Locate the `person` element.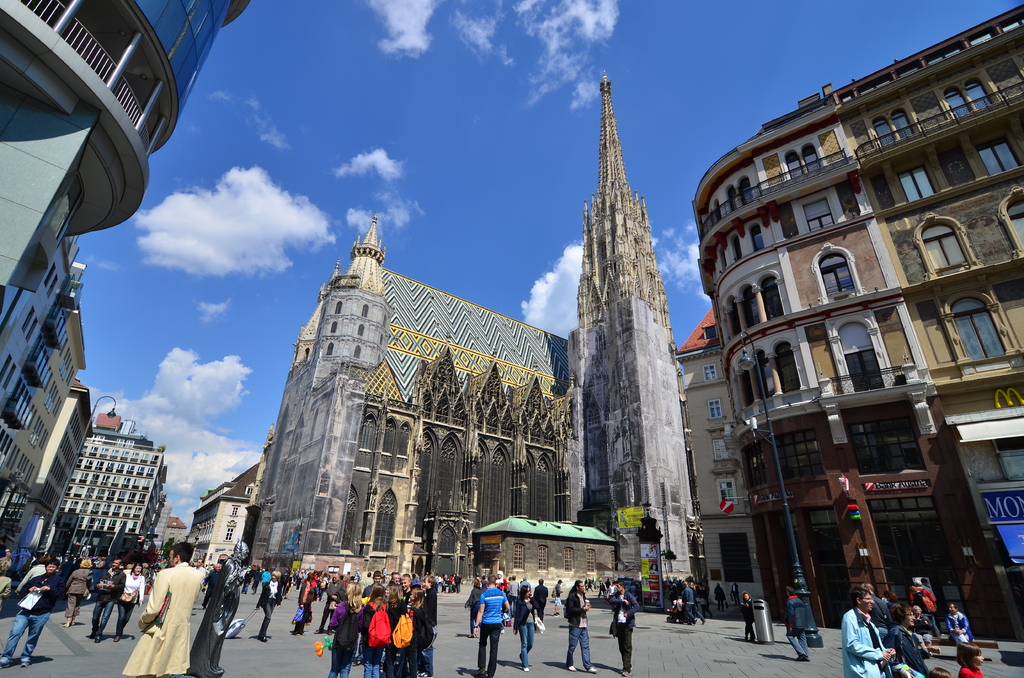
Element bbox: bbox=[515, 585, 538, 674].
